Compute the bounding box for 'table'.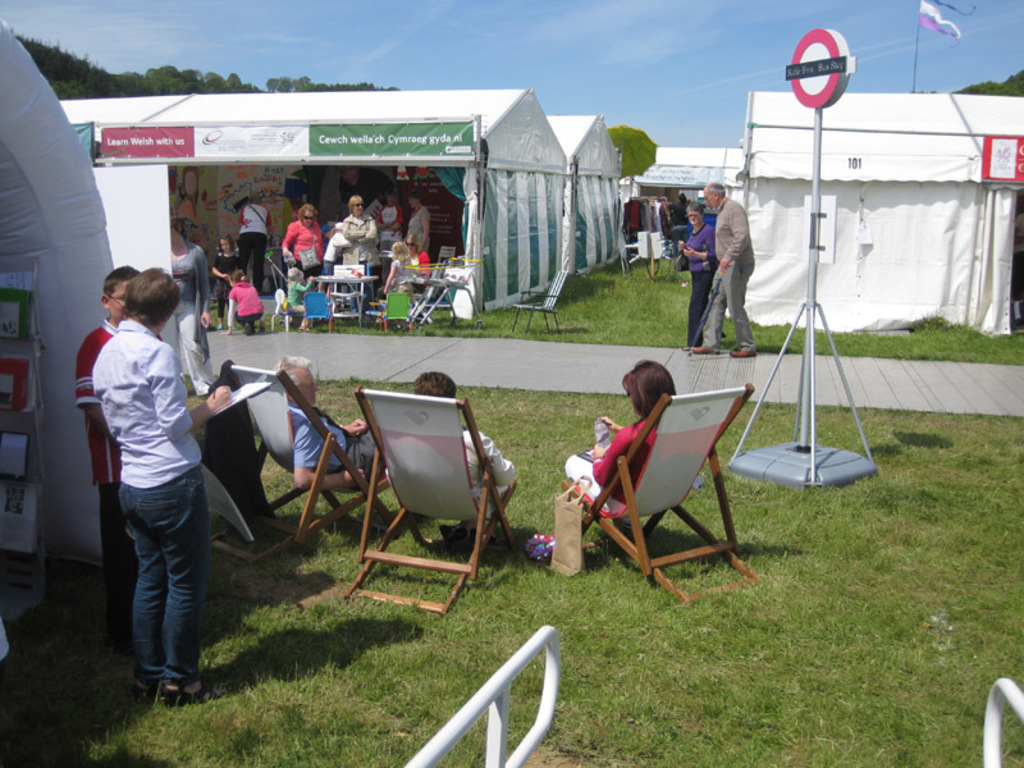
region(298, 257, 393, 334).
